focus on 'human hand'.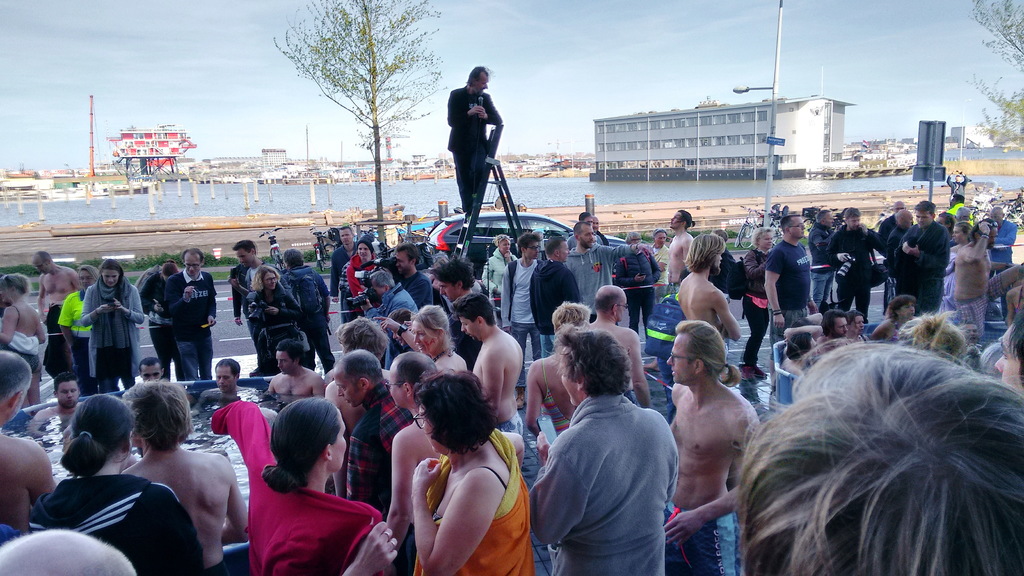
Focused at 114/297/124/313.
